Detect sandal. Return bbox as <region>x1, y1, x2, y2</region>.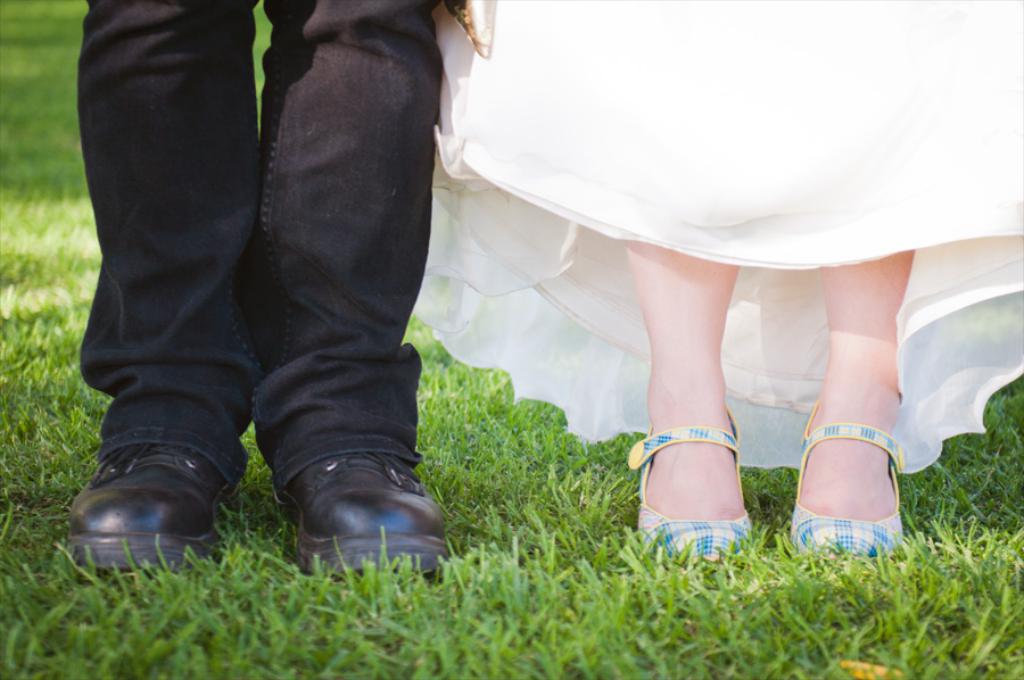
<region>627, 403, 757, 562</region>.
